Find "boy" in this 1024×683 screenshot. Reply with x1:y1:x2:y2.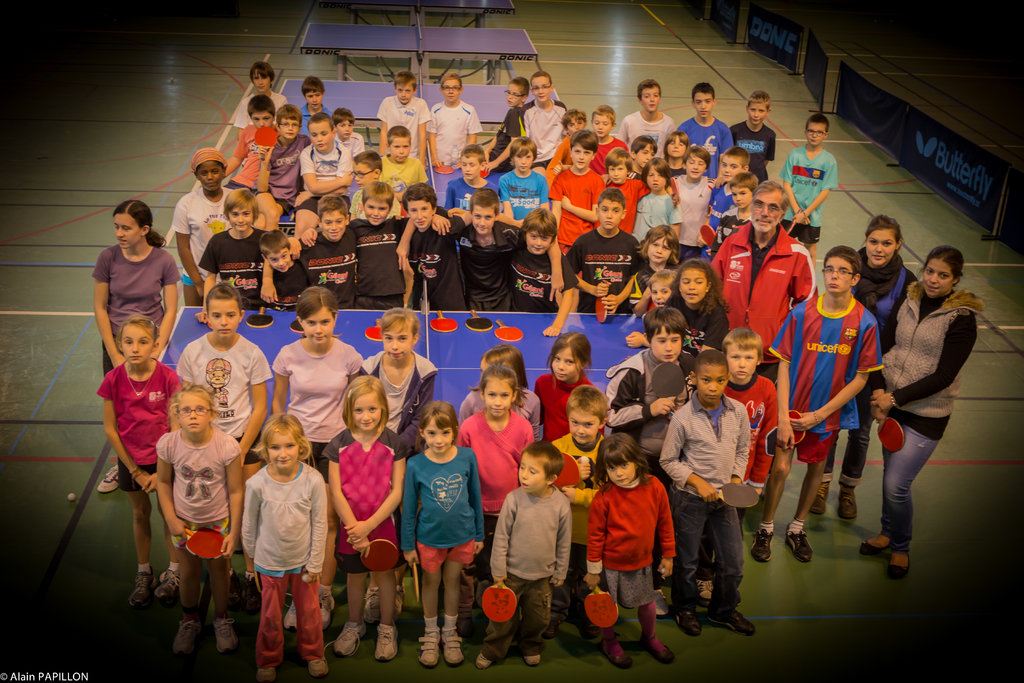
507:209:578:338.
